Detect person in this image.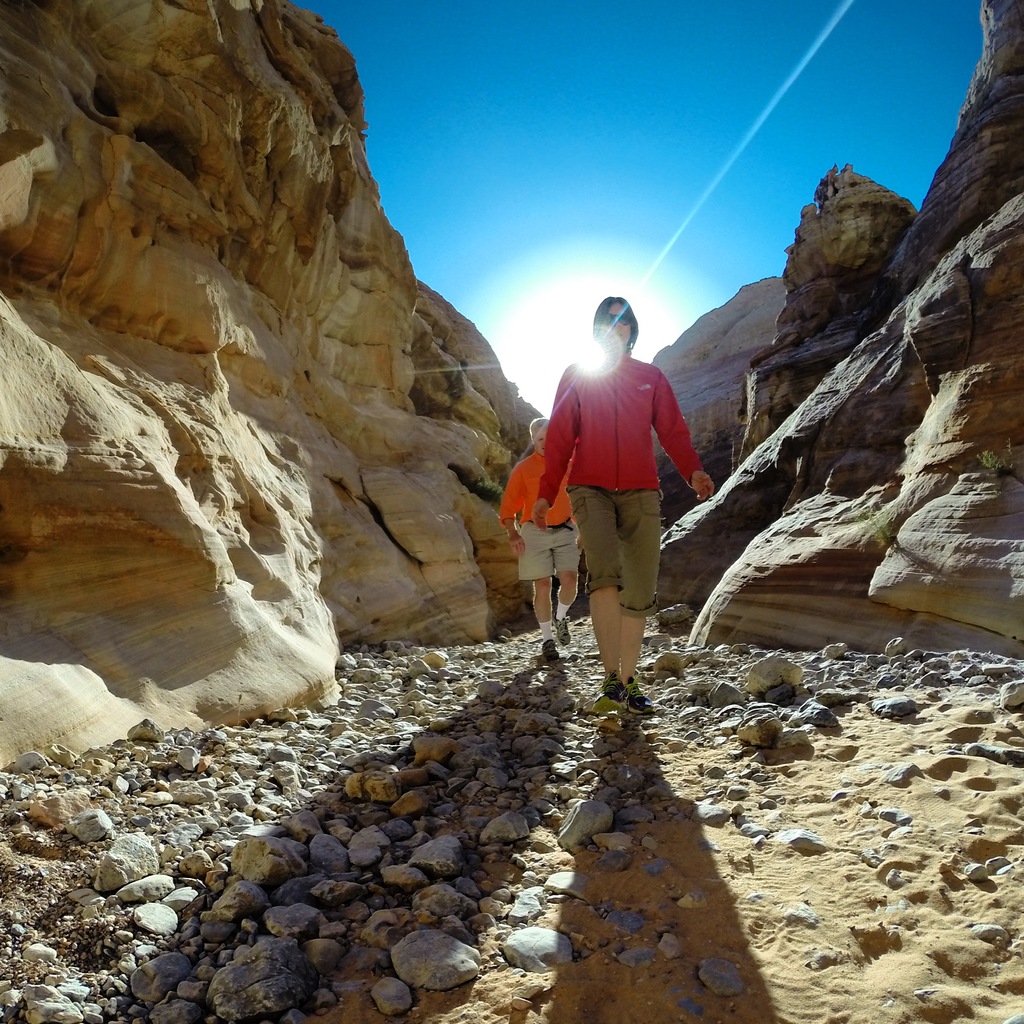
Detection: locate(527, 280, 698, 696).
